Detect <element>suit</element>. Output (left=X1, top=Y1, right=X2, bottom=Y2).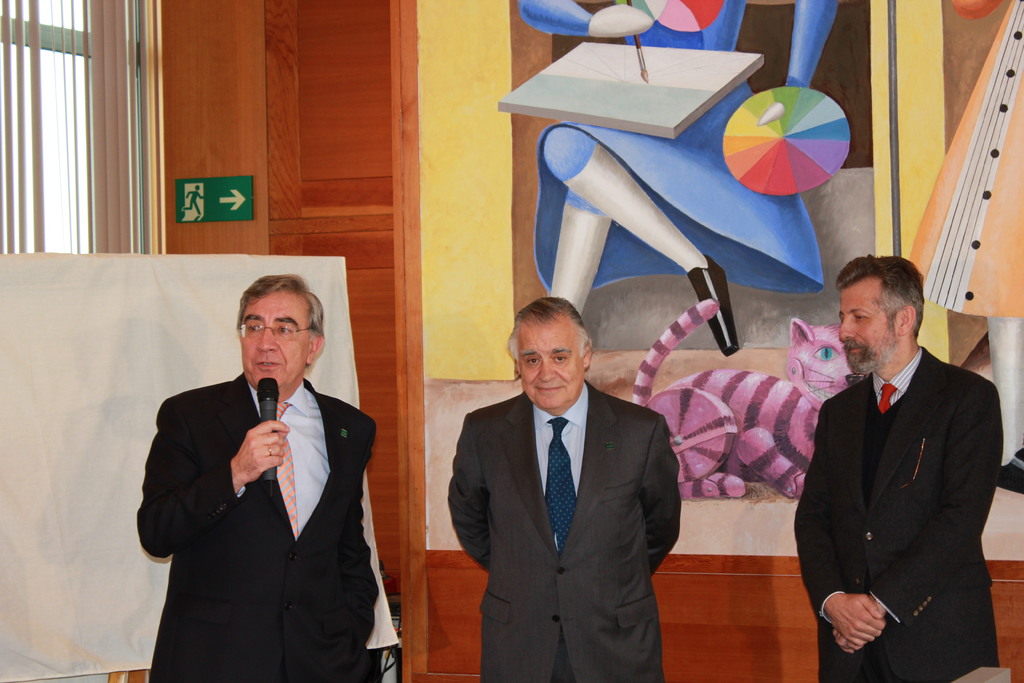
(left=442, top=383, right=682, bottom=682).
